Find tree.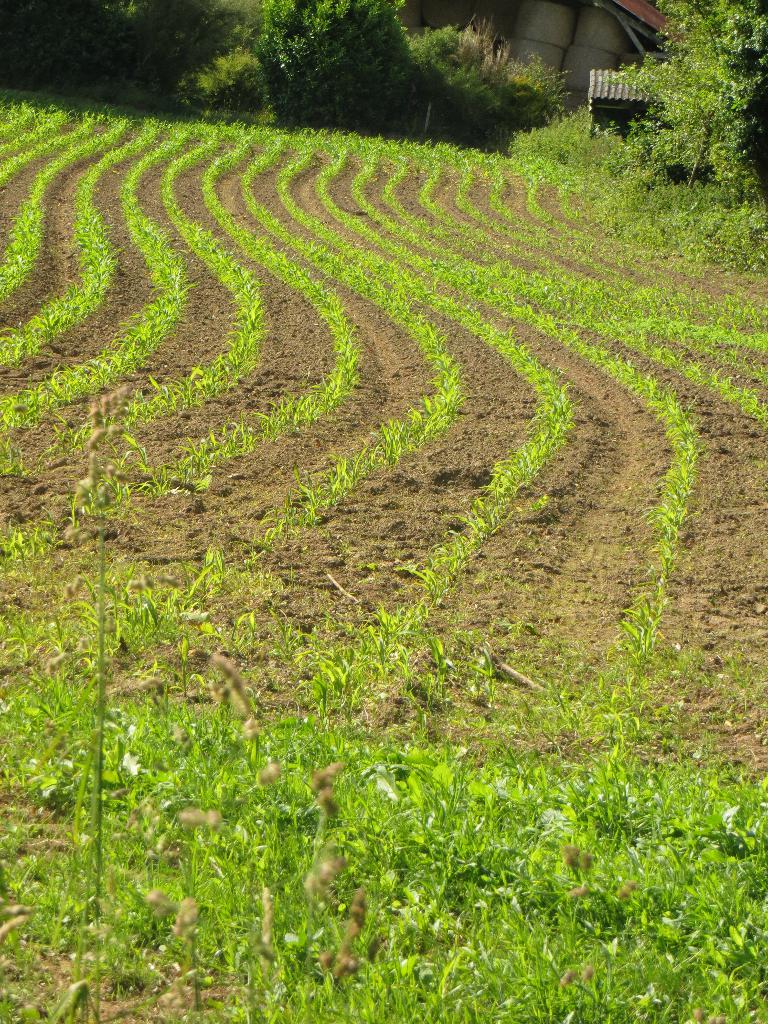
[x1=253, y1=0, x2=420, y2=130].
